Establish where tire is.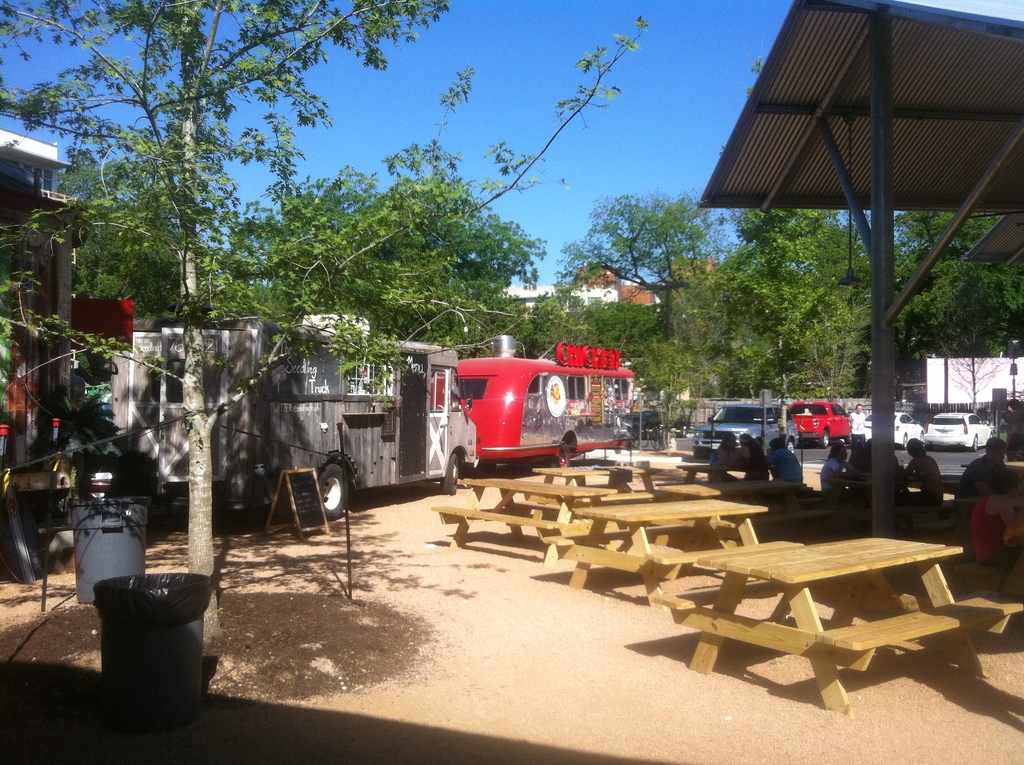
Established at bbox=[974, 435, 982, 453].
